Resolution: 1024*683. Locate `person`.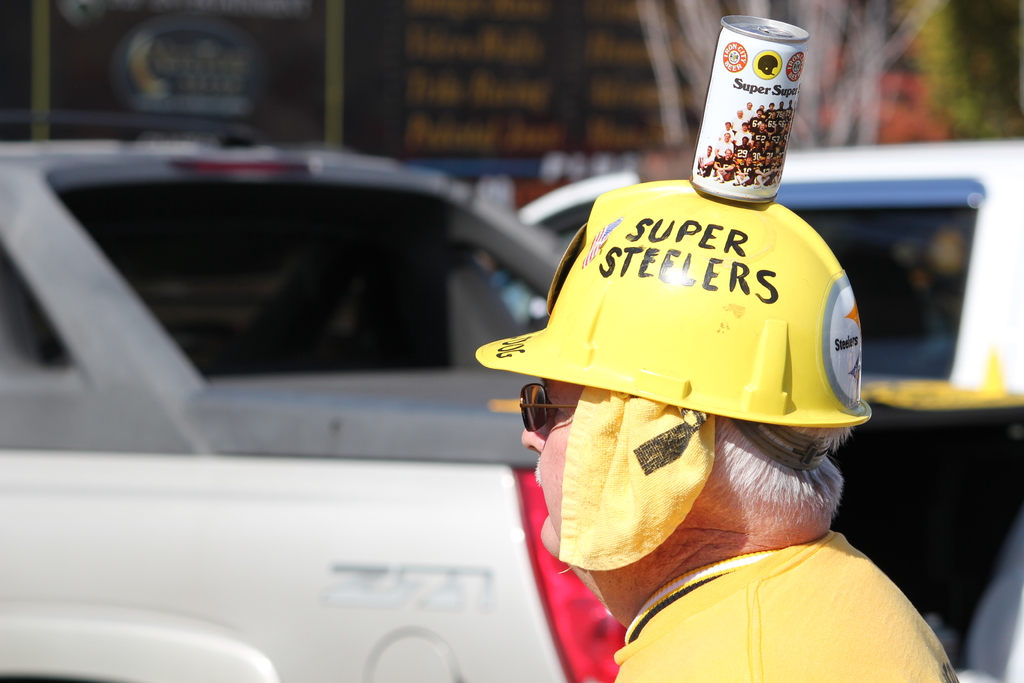
select_region(730, 160, 755, 189).
